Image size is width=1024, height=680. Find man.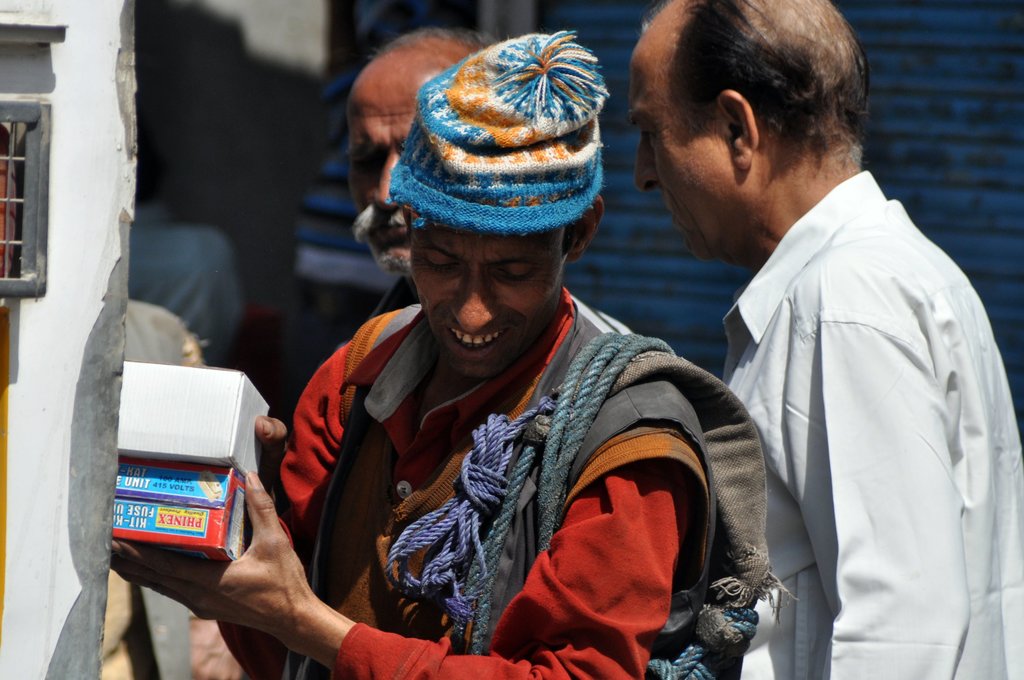
[104,26,799,679].
